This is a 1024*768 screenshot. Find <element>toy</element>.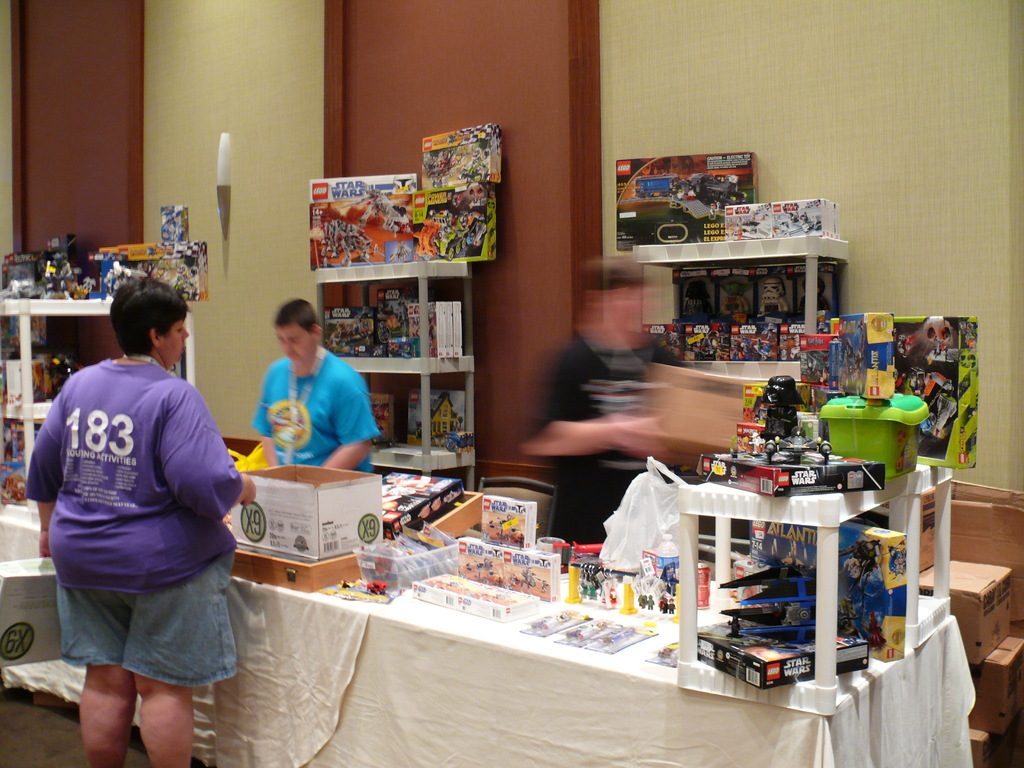
Bounding box: pyautogui.locateOnScreen(707, 265, 753, 323).
